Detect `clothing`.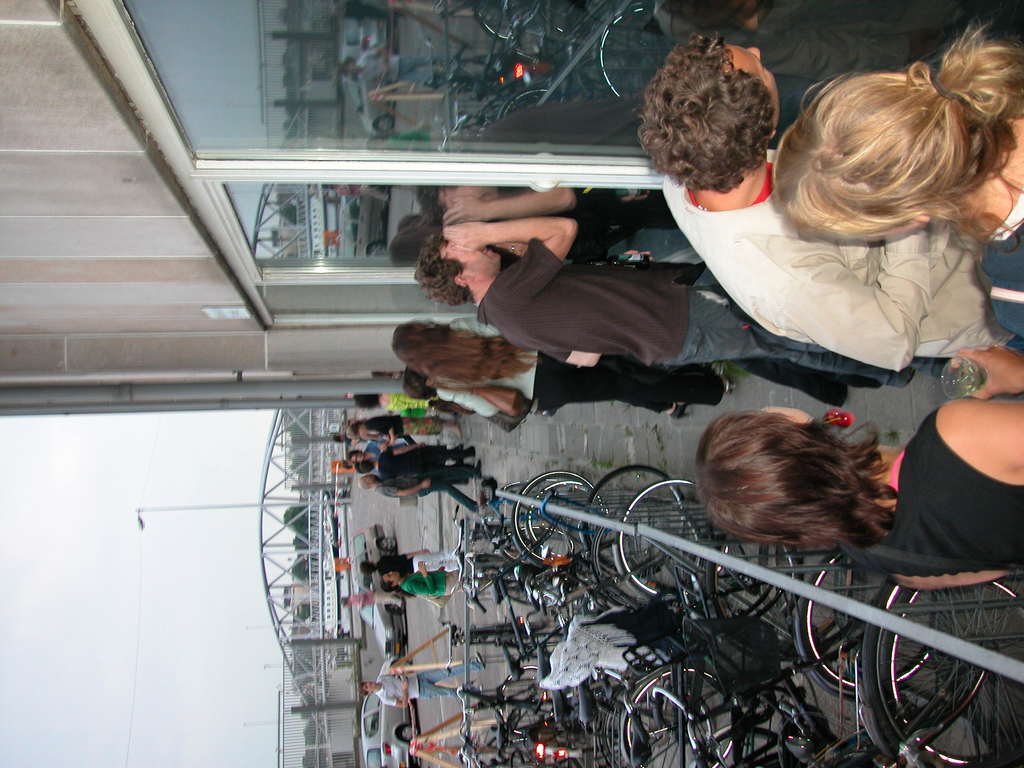
Detected at 378:449:474:478.
